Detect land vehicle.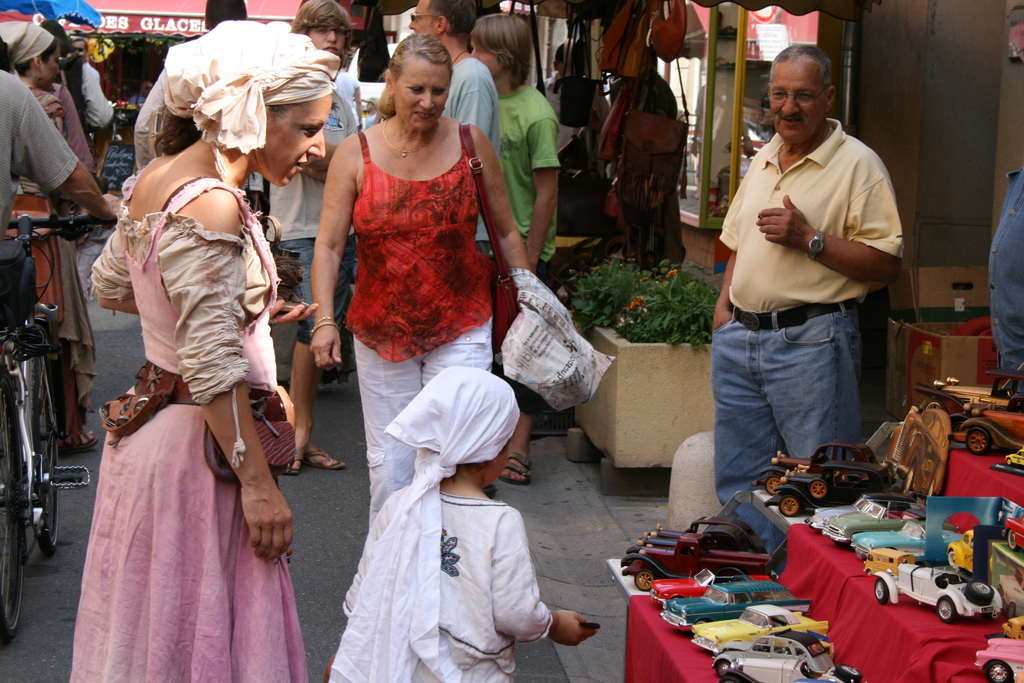
Detected at region(952, 404, 1023, 460).
